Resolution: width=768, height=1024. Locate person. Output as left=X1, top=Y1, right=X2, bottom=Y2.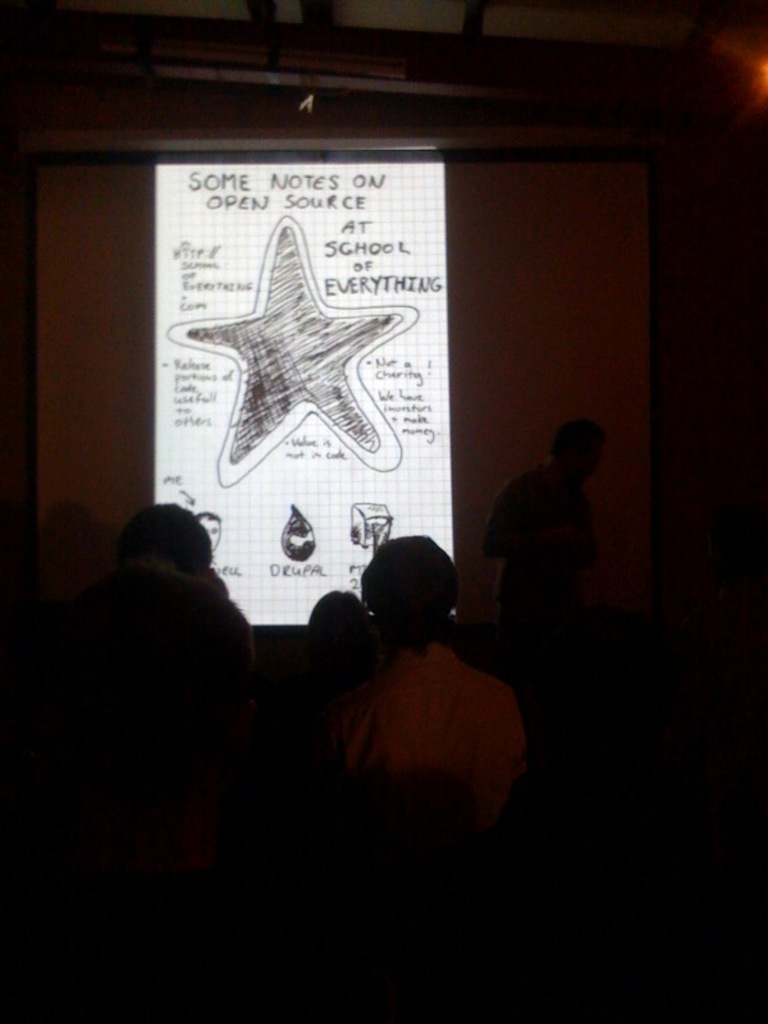
left=24, top=498, right=262, bottom=1023.
